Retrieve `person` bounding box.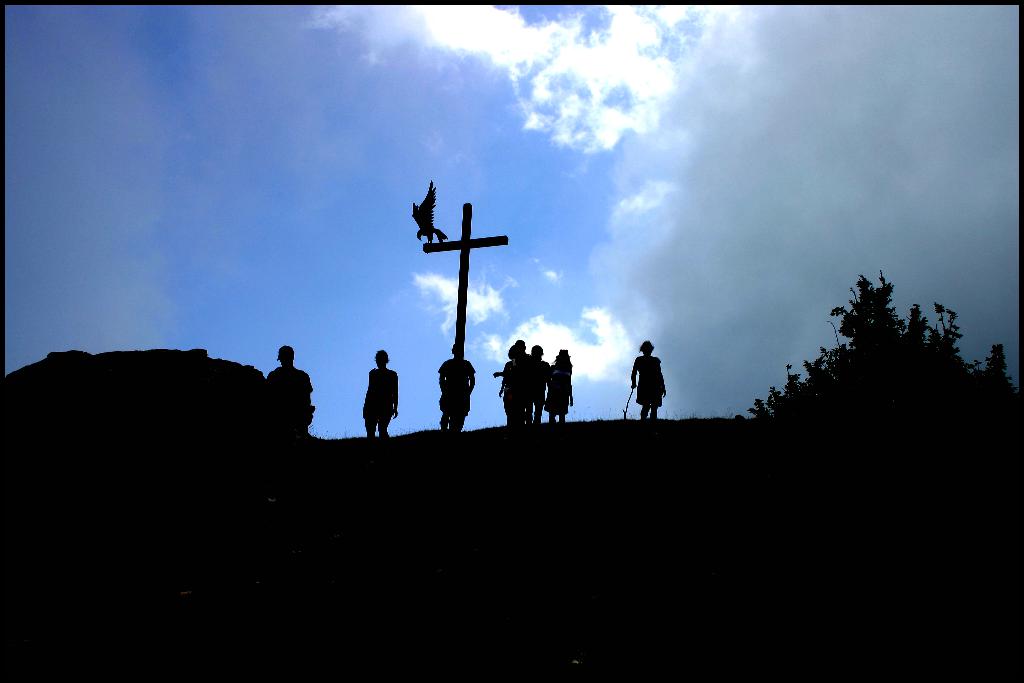
Bounding box: 436/342/476/428.
